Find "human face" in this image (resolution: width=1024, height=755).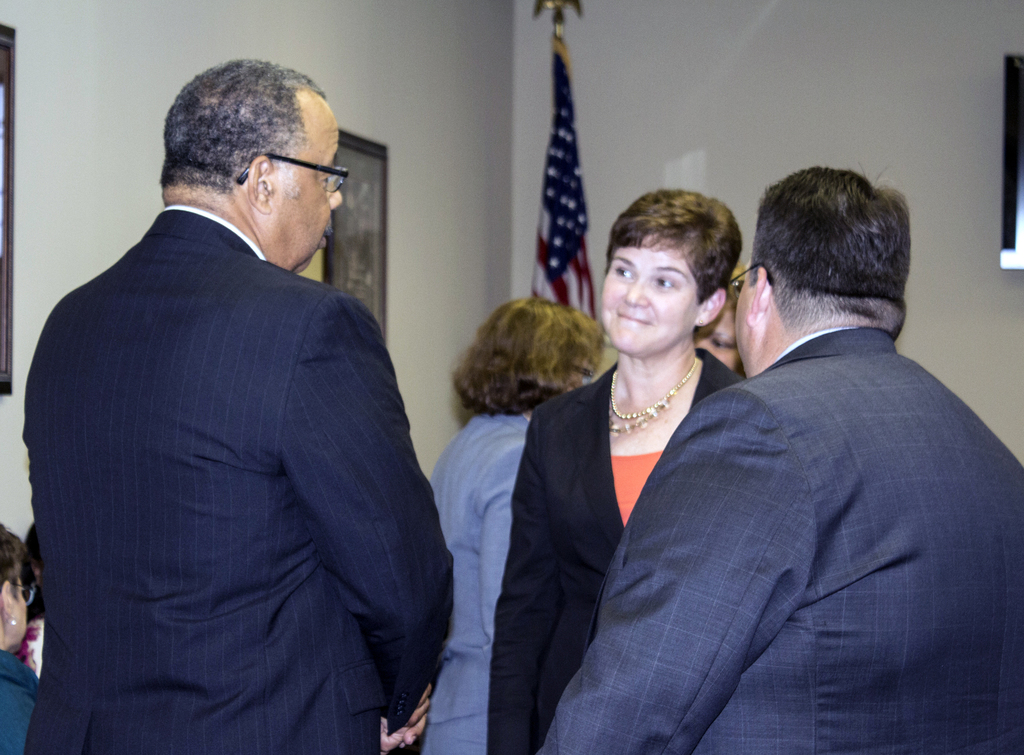
2, 572, 23, 649.
